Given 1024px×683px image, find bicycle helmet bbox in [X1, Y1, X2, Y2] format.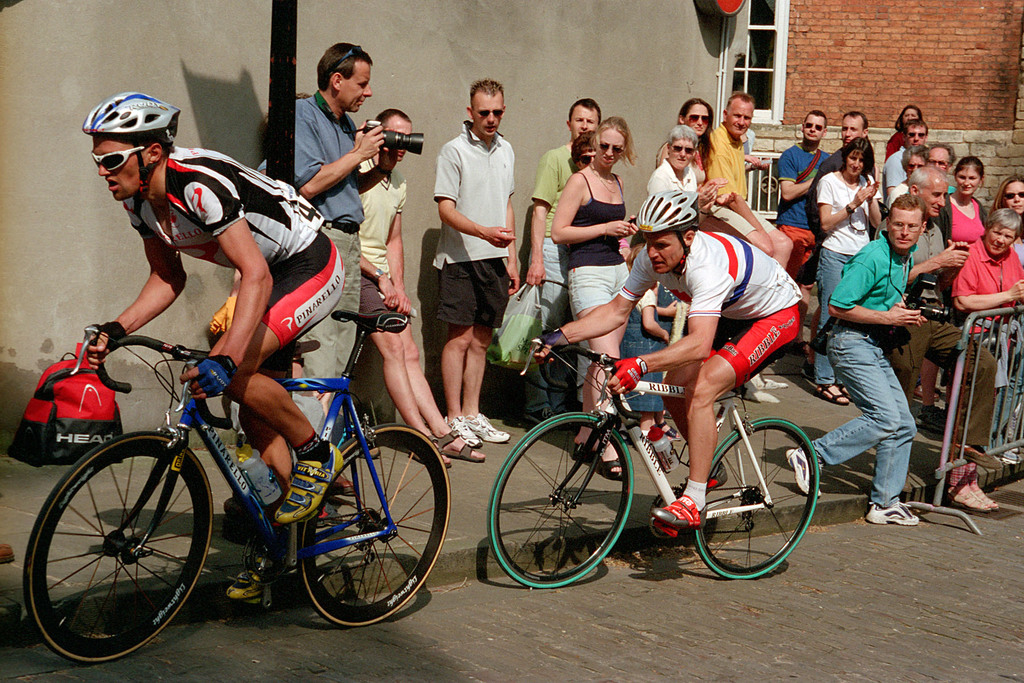
[93, 96, 179, 149].
